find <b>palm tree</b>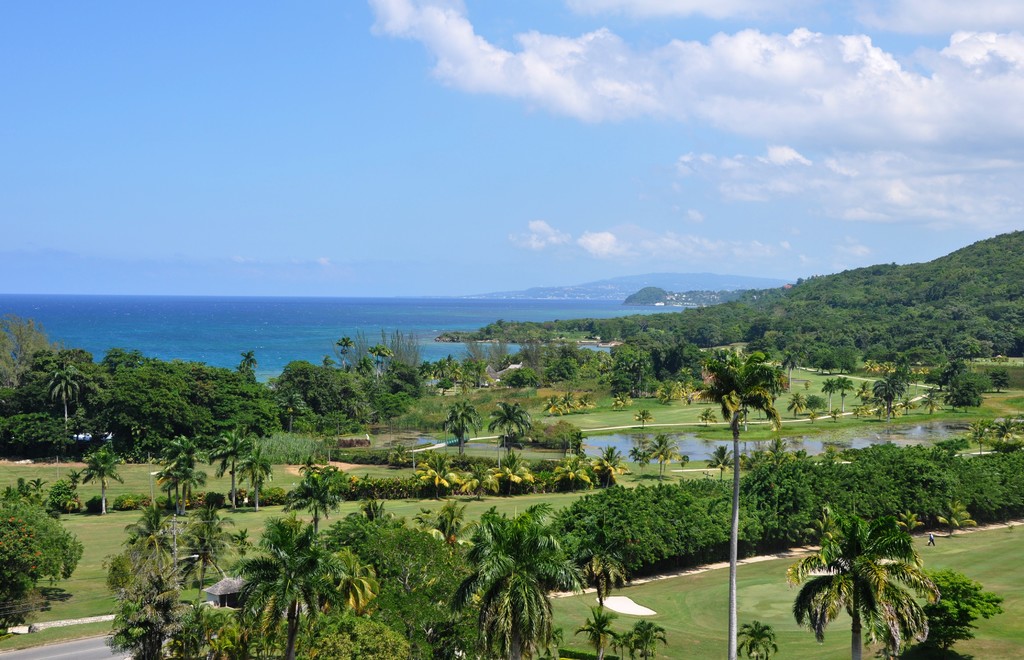
[x1=595, y1=331, x2=663, y2=402]
